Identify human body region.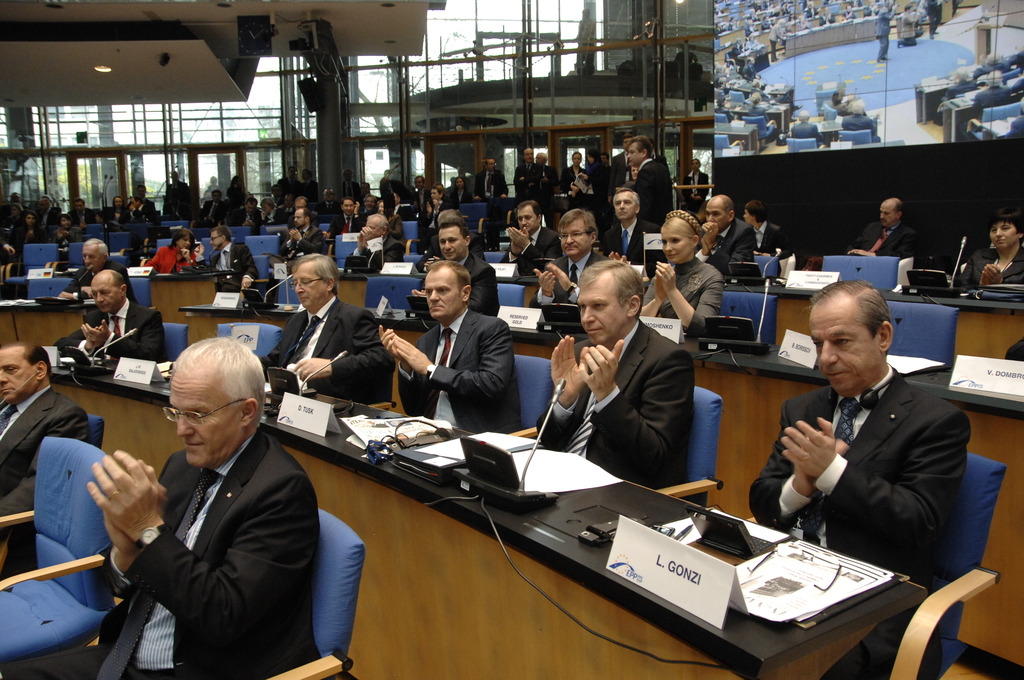
Region: {"x1": 531, "y1": 206, "x2": 604, "y2": 304}.
